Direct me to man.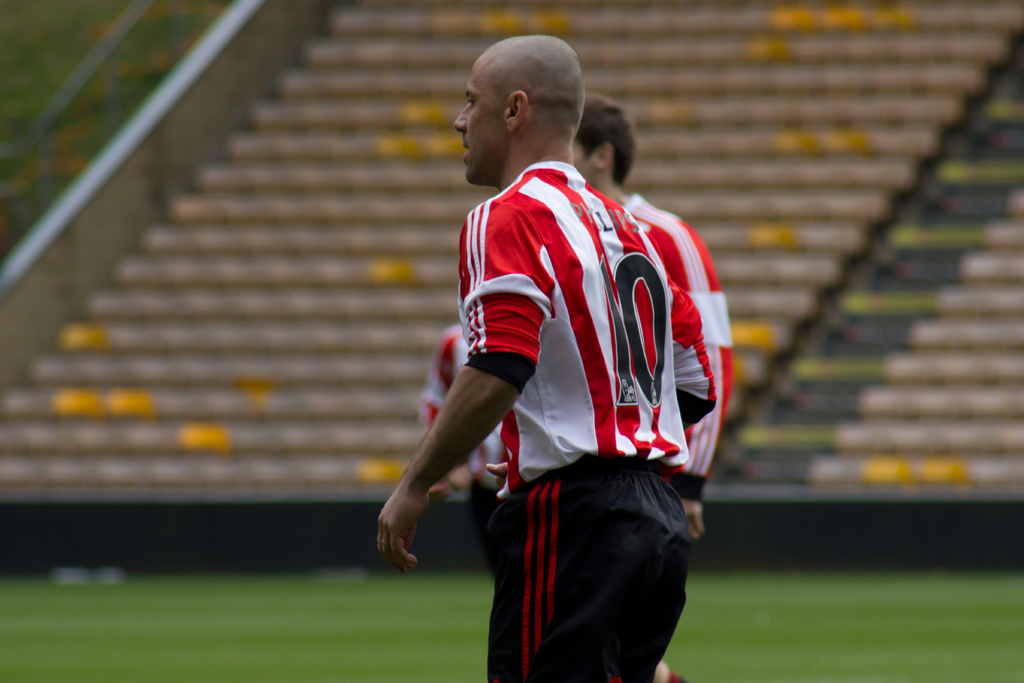
Direction: left=413, top=319, right=515, bottom=568.
